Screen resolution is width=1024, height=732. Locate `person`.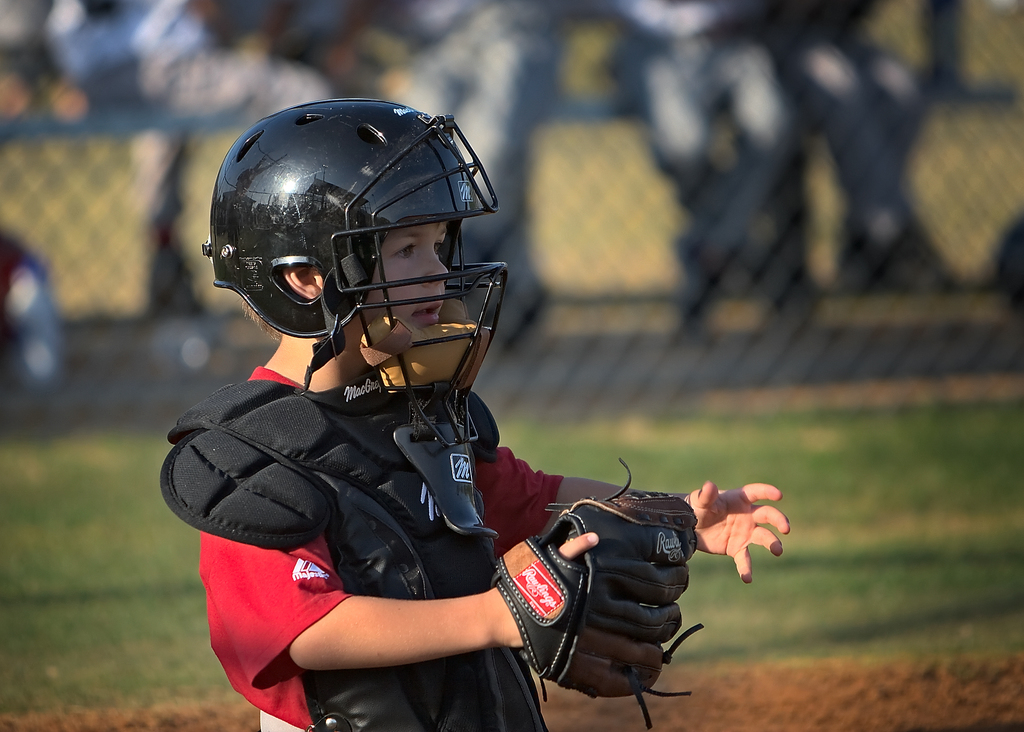
locate(154, 99, 649, 710).
